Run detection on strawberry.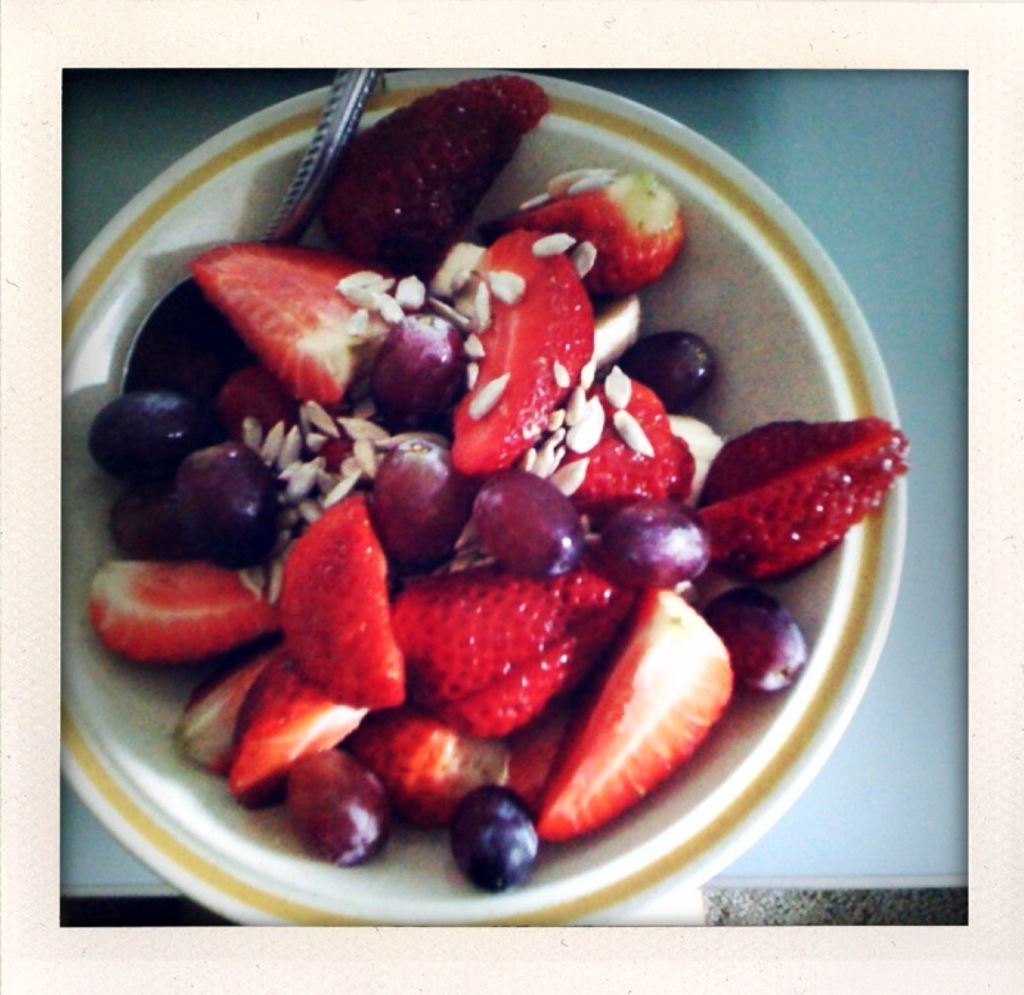
Result: {"left": 536, "top": 590, "right": 745, "bottom": 839}.
